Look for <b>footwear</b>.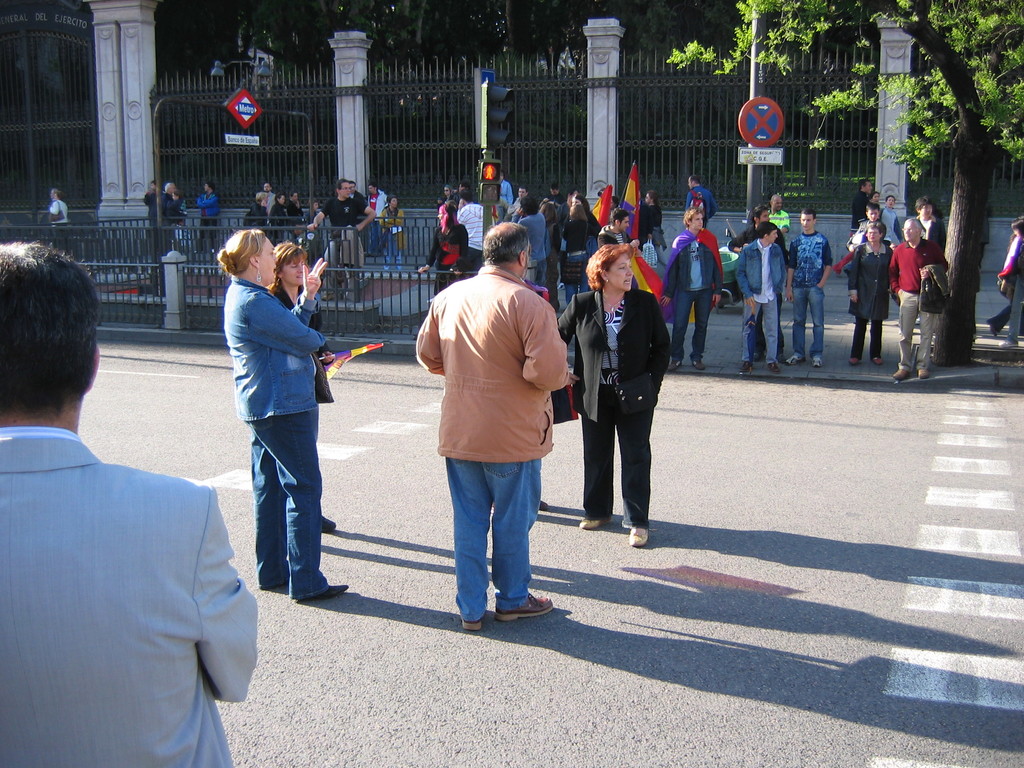
Found: 769 361 779 373.
